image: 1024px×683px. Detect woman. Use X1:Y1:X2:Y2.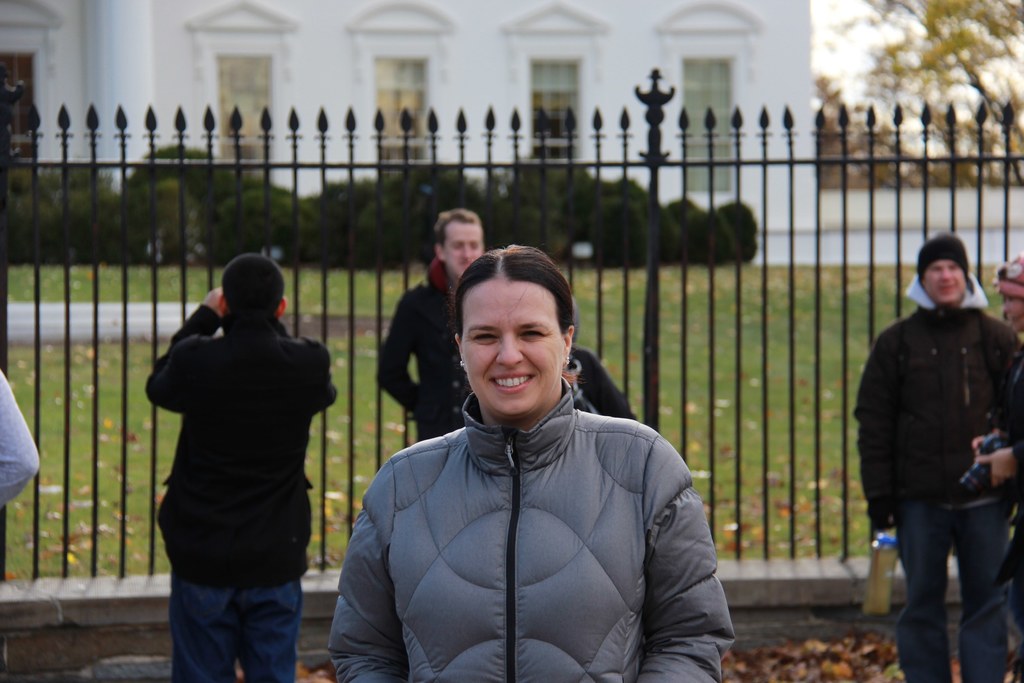
325:233:729:682.
